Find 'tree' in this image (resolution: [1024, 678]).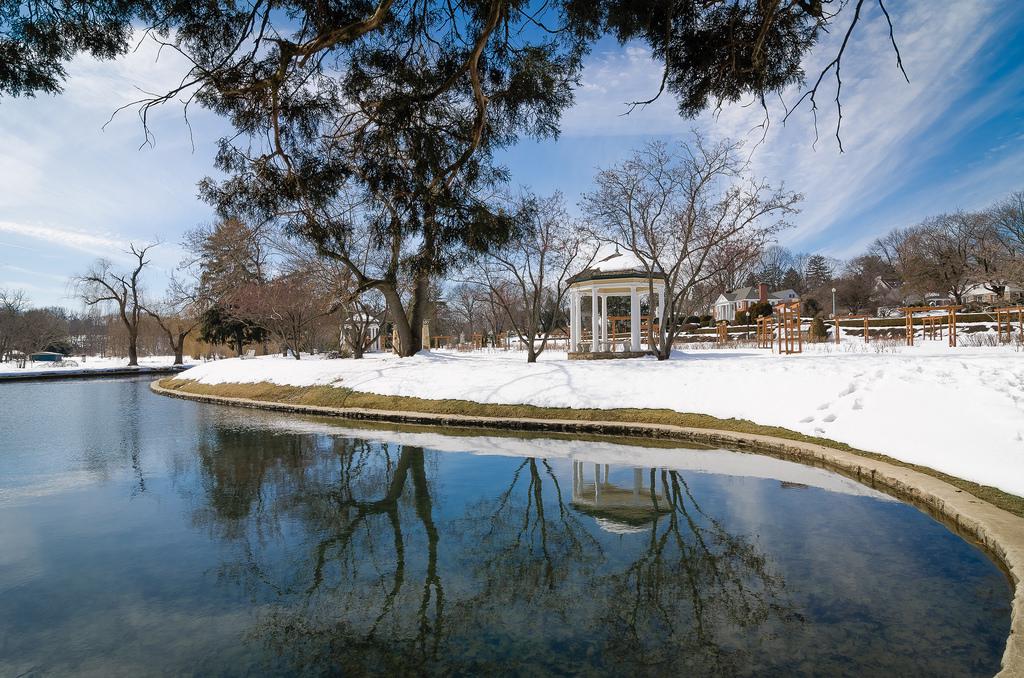
(left=0, top=302, right=86, bottom=360).
